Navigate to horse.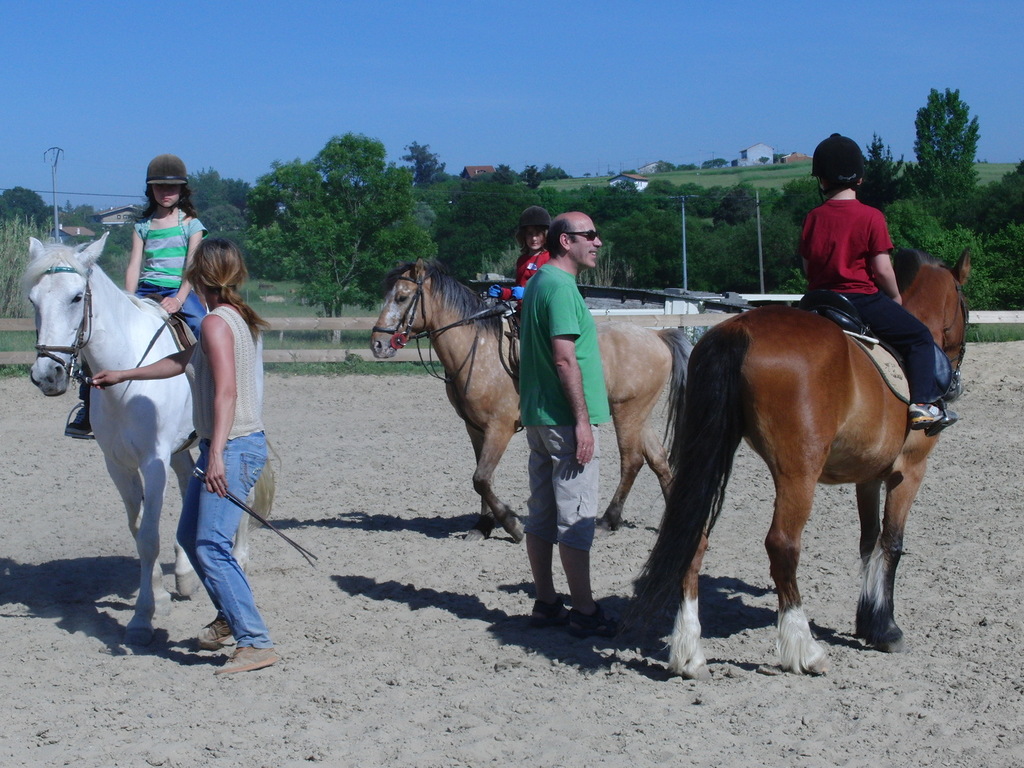
Navigation target: 24:230:280:652.
